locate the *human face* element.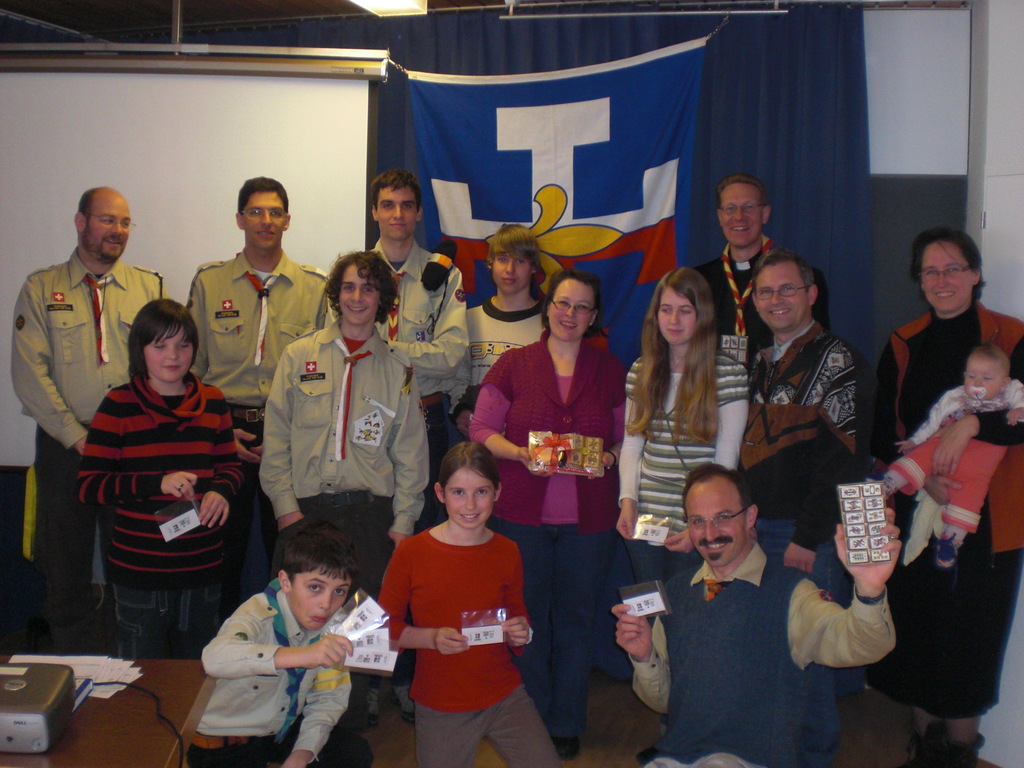
Element bbox: detection(719, 182, 762, 246).
